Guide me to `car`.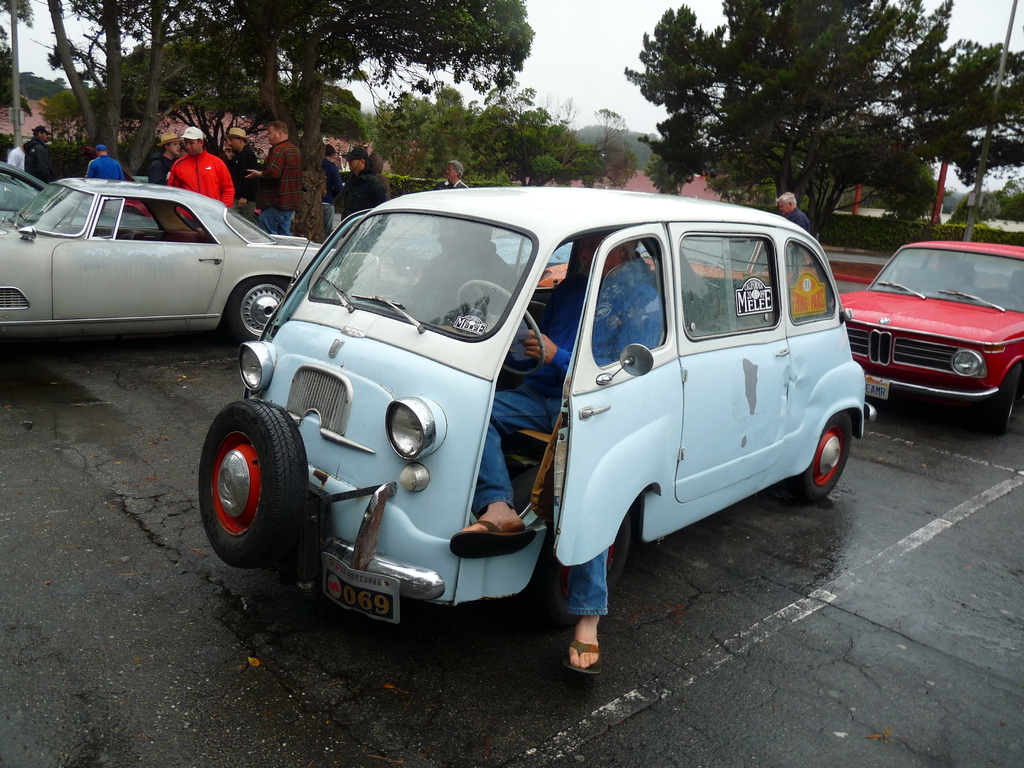
Guidance: select_region(198, 188, 868, 623).
